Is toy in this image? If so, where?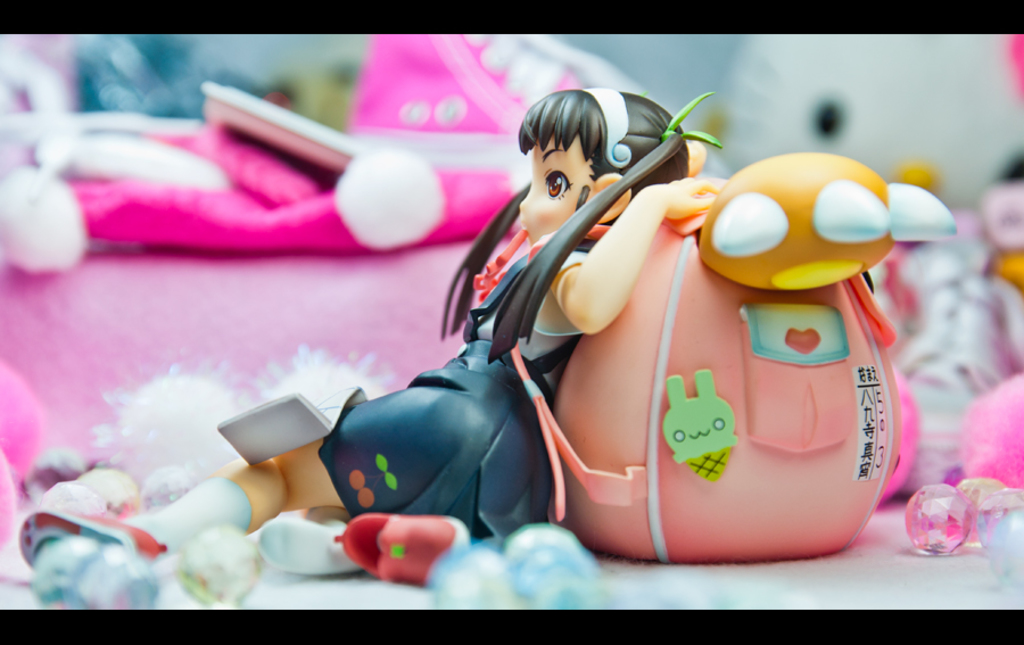
Yes, at (x1=198, y1=26, x2=647, y2=268).
